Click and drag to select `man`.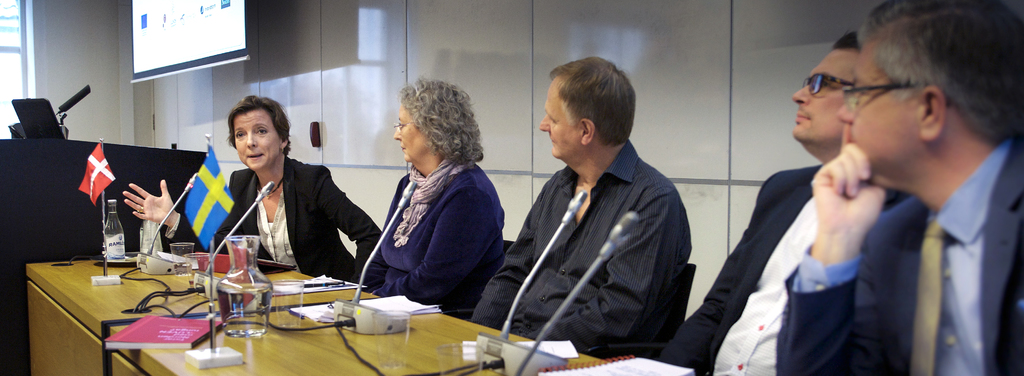
Selection: bbox(775, 0, 1023, 375).
